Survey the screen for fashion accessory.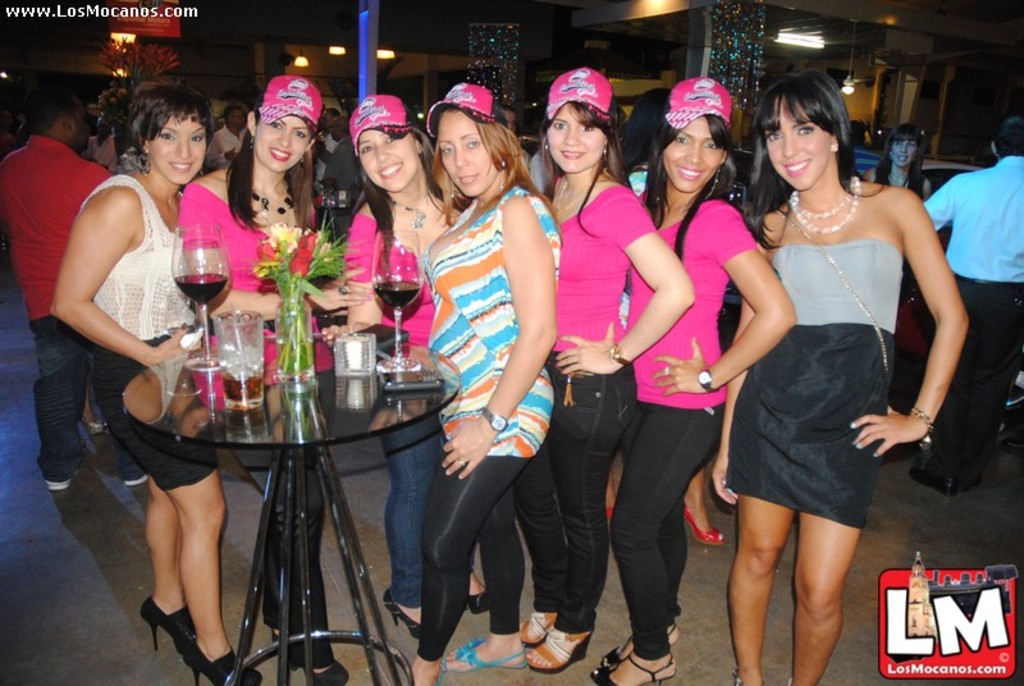
Survey found: {"x1": 271, "y1": 632, "x2": 278, "y2": 648}.
